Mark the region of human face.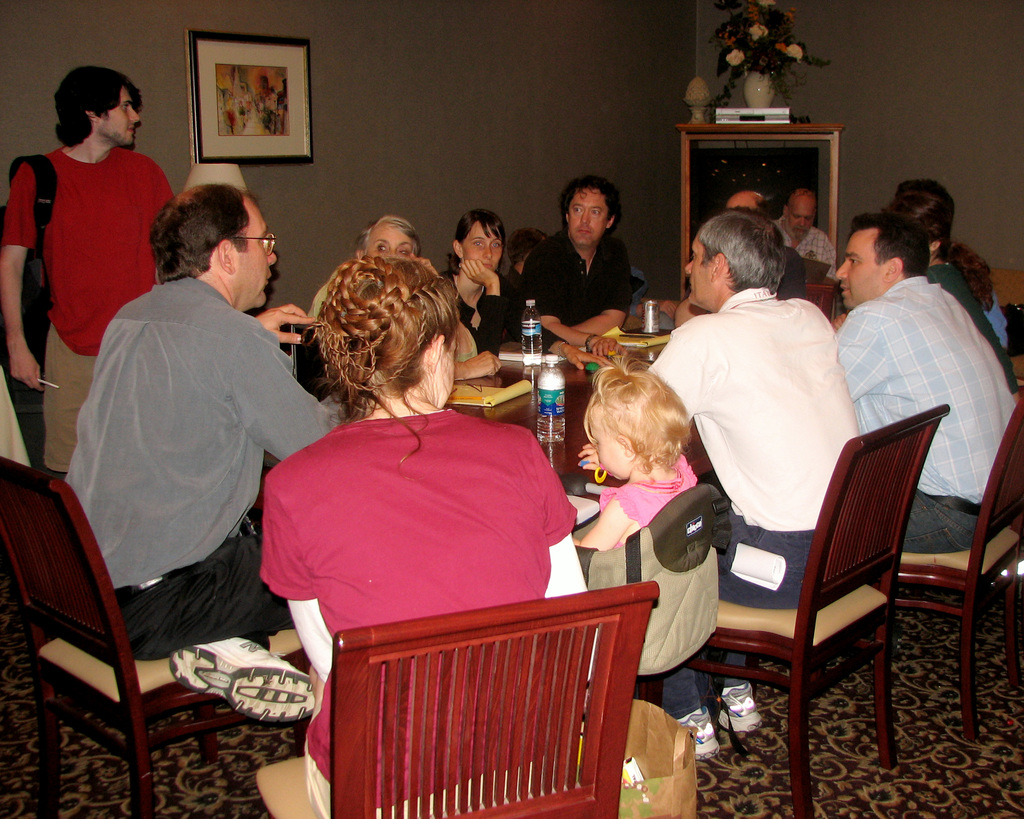
Region: [x1=432, y1=328, x2=457, y2=412].
